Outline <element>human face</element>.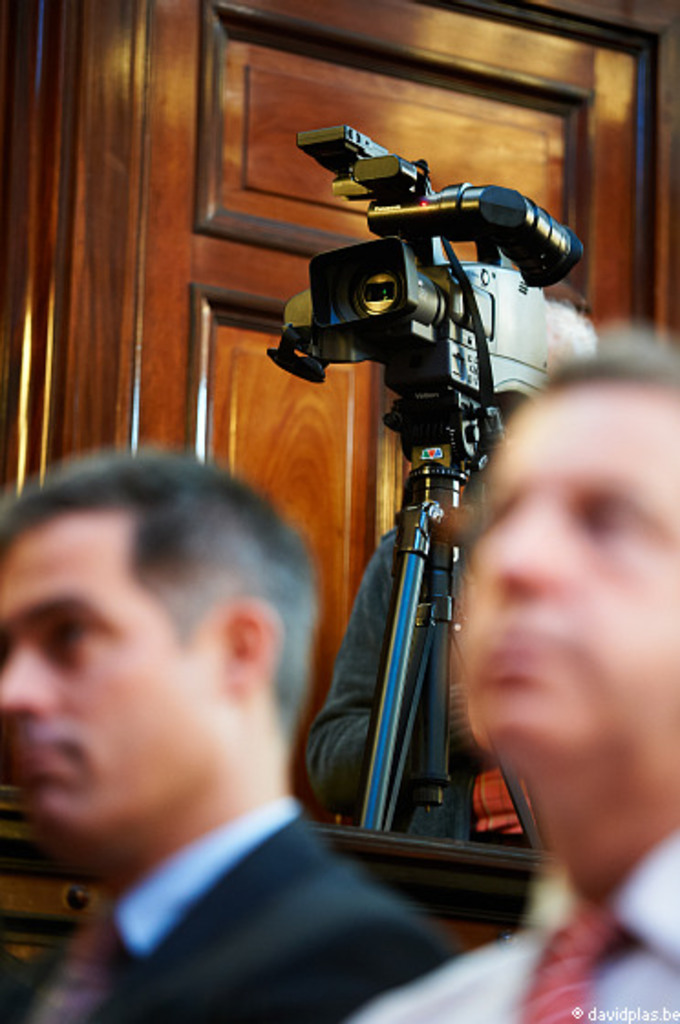
Outline: 0/510/236/841.
